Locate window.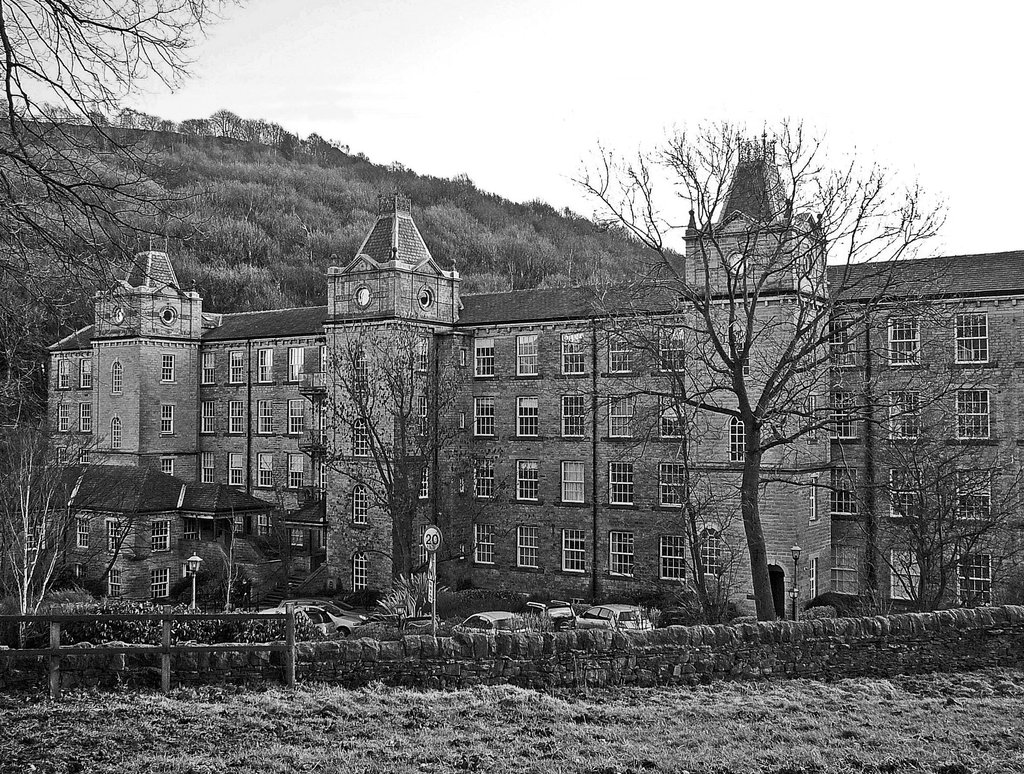
Bounding box: left=25, top=516, right=46, bottom=553.
